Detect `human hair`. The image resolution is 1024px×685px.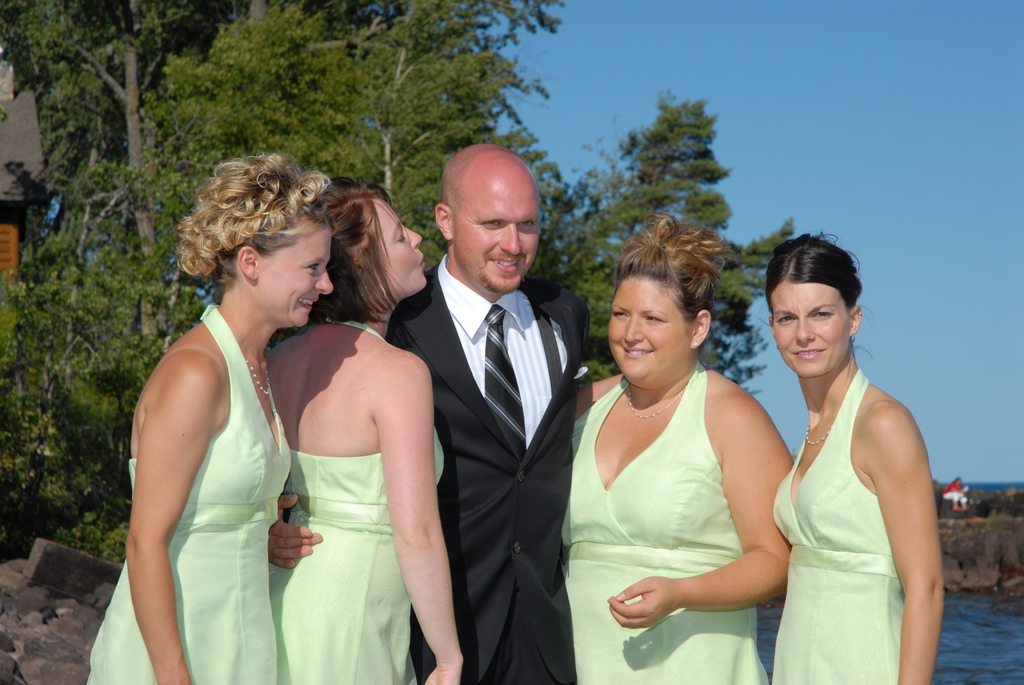
rect(304, 181, 417, 337).
